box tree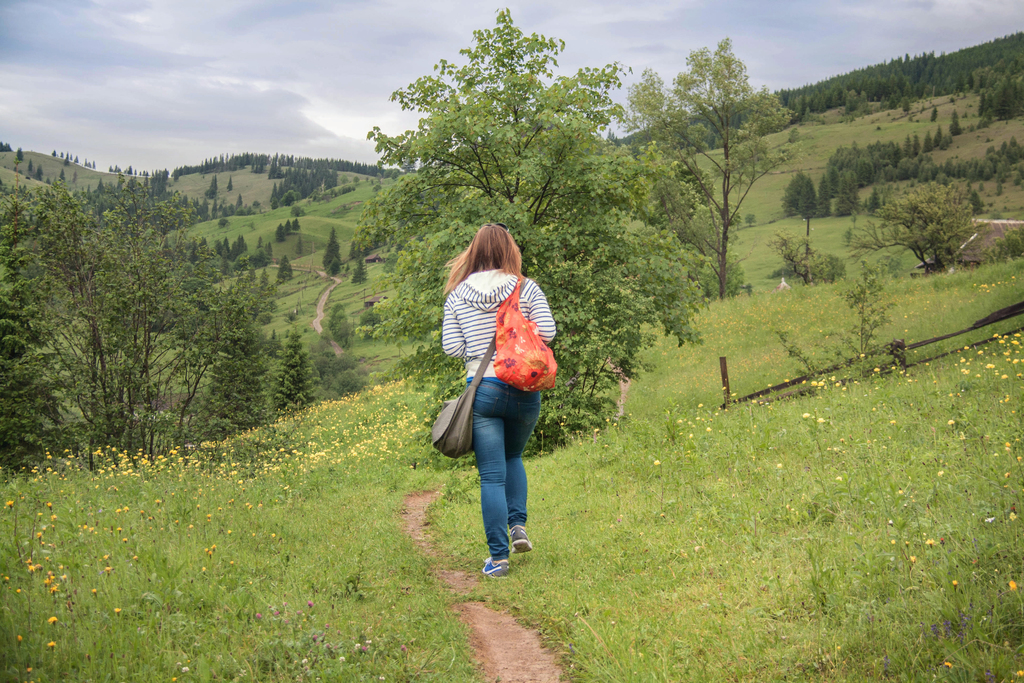
detection(341, 323, 356, 345)
